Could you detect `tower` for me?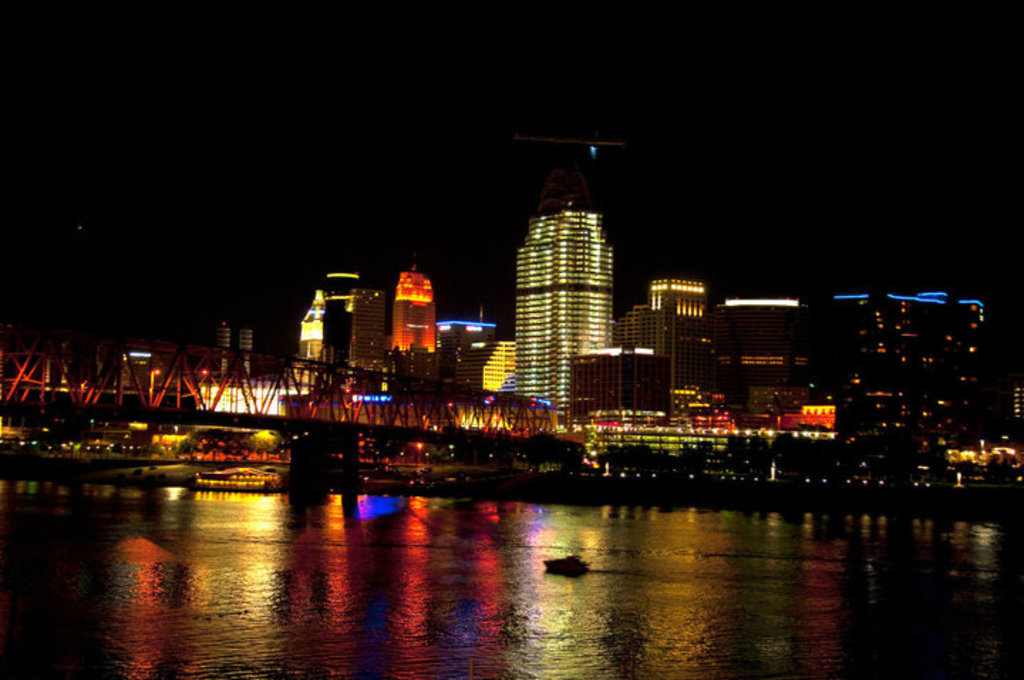
Detection result: x1=513, y1=129, x2=623, y2=410.
